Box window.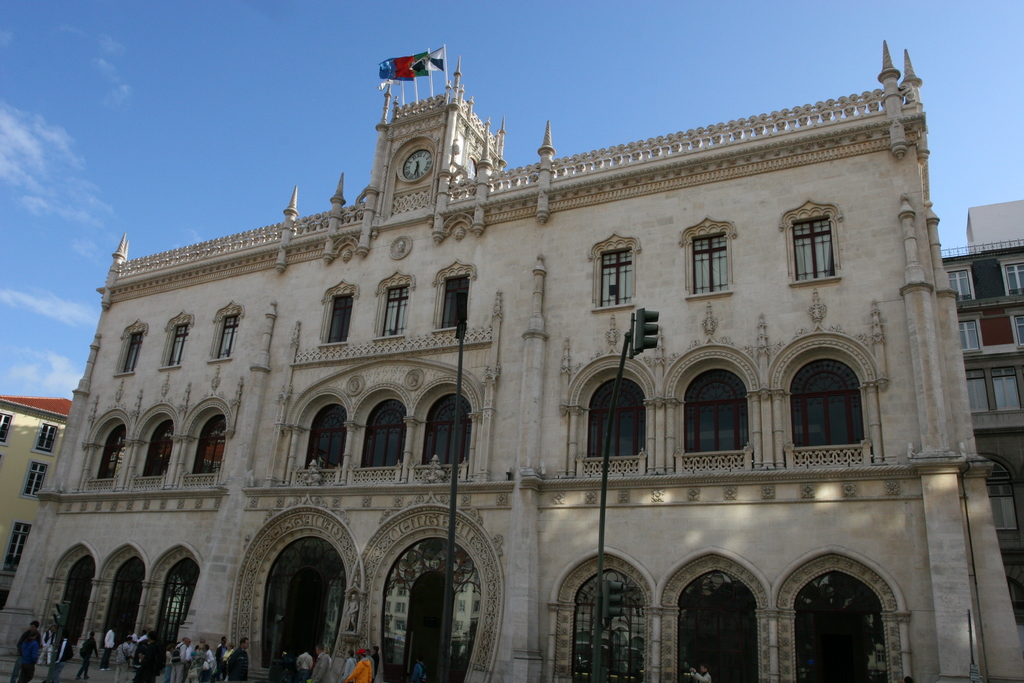
left=801, top=345, right=884, bottom=473.
